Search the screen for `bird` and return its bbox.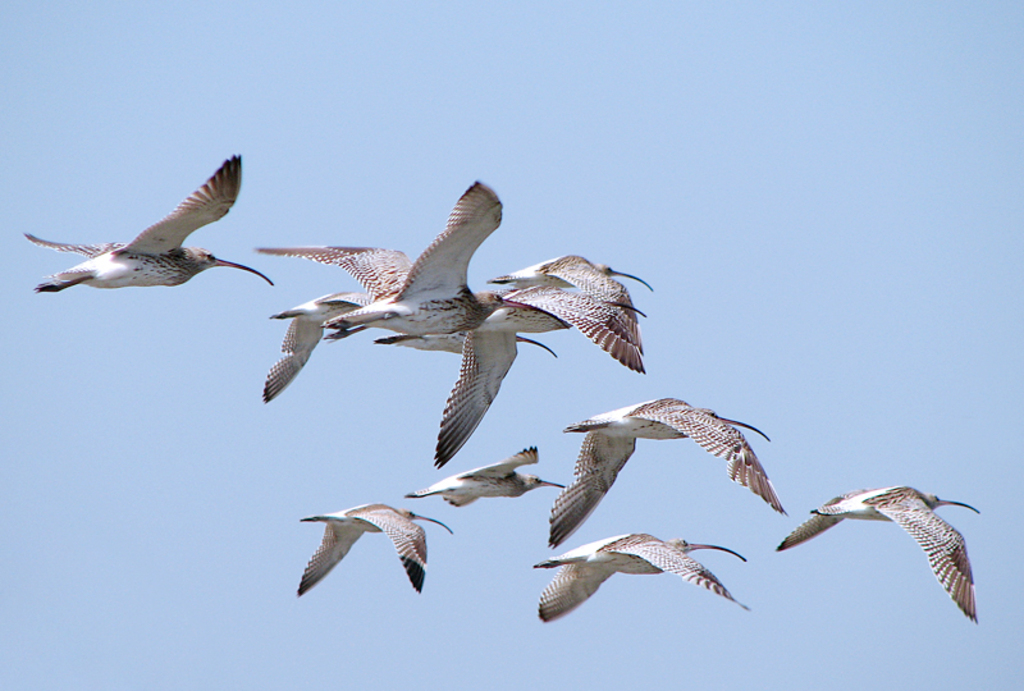
Found: {"left": 403, "top": 441, "right": 567, "bottom": 511}.
